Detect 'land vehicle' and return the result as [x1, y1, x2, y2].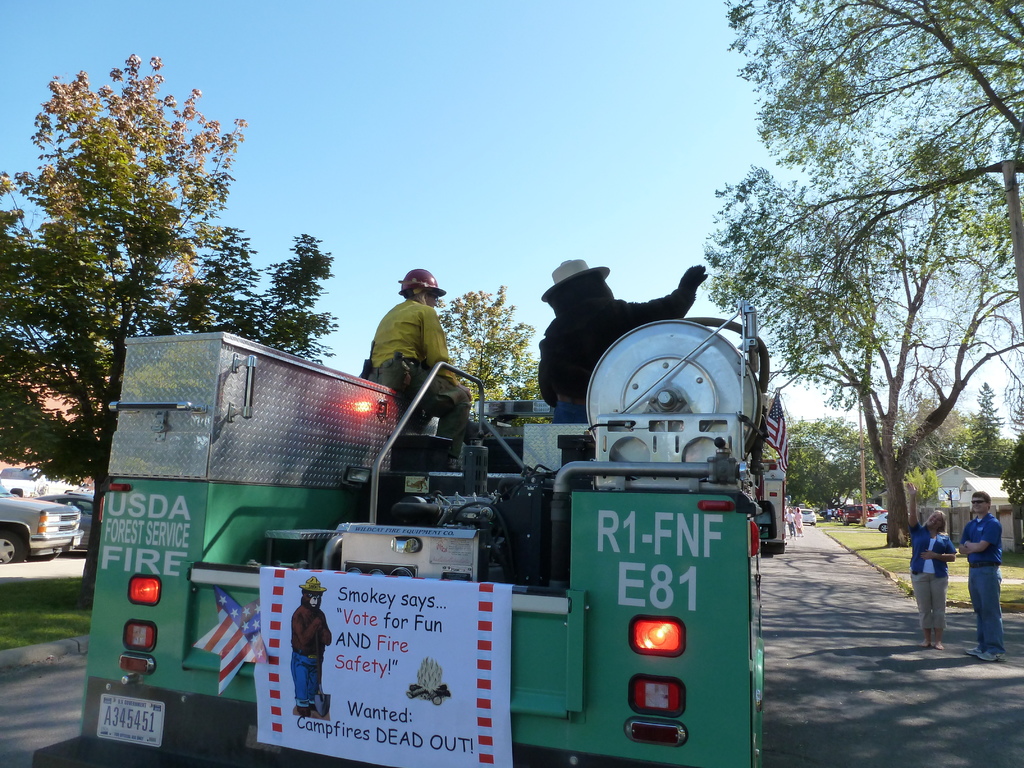
[47, 496, 97, 547].
